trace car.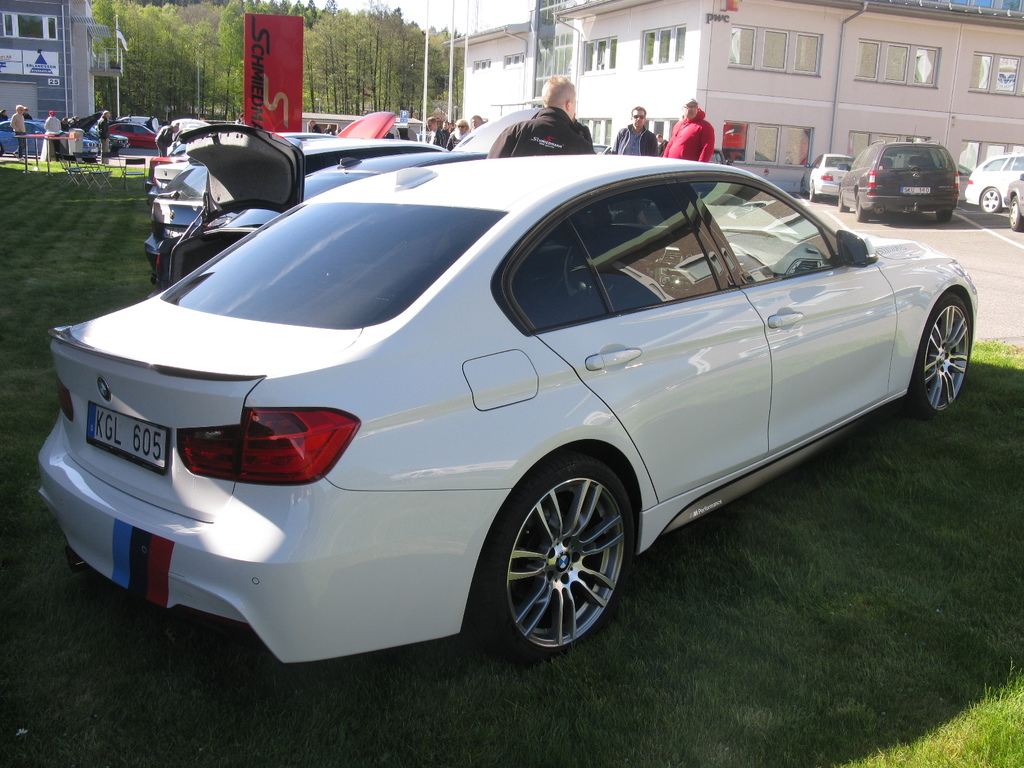
Traced to 964, 156, 1023, 212.
